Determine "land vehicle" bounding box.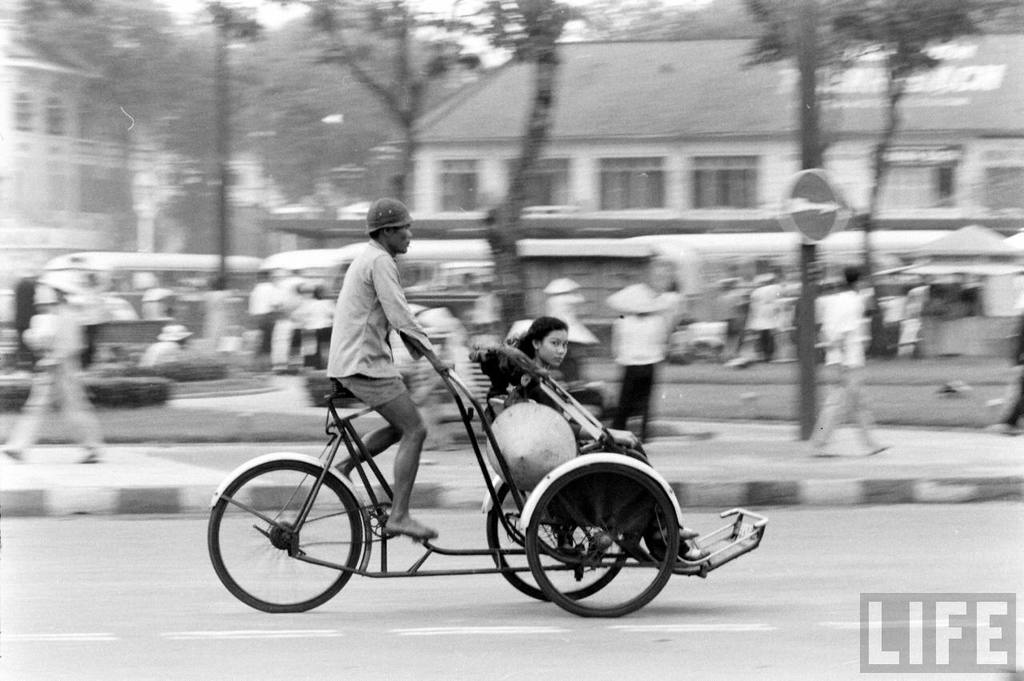
Determined: bbox(206, 343, 766, 615).
